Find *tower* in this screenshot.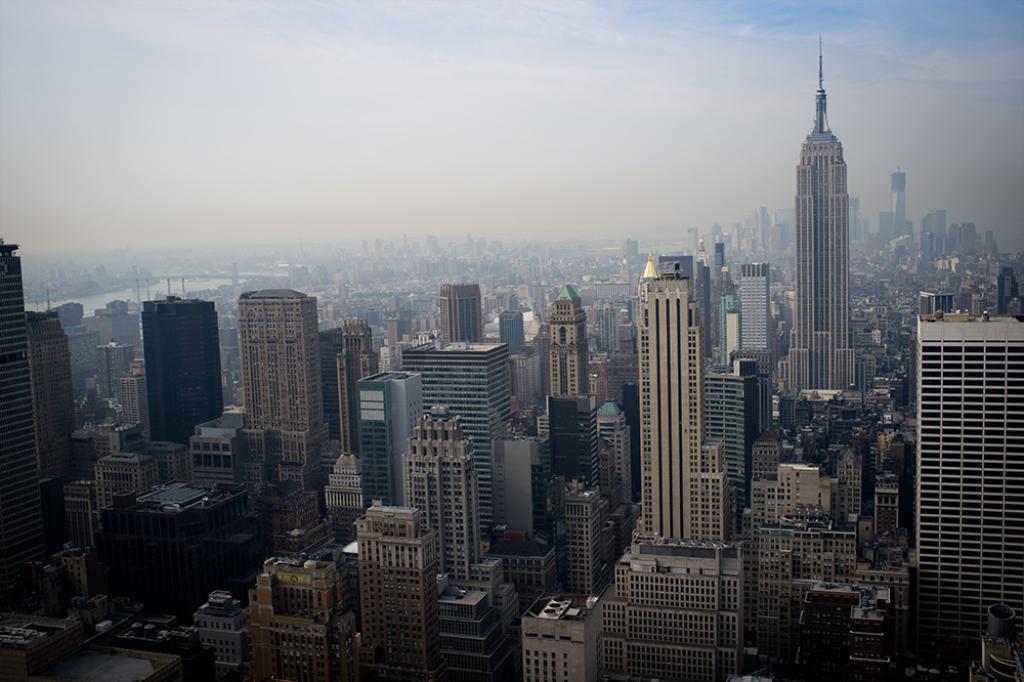
The bounding box for *tower* is left=551, top=287, right=591, bottom=395.
